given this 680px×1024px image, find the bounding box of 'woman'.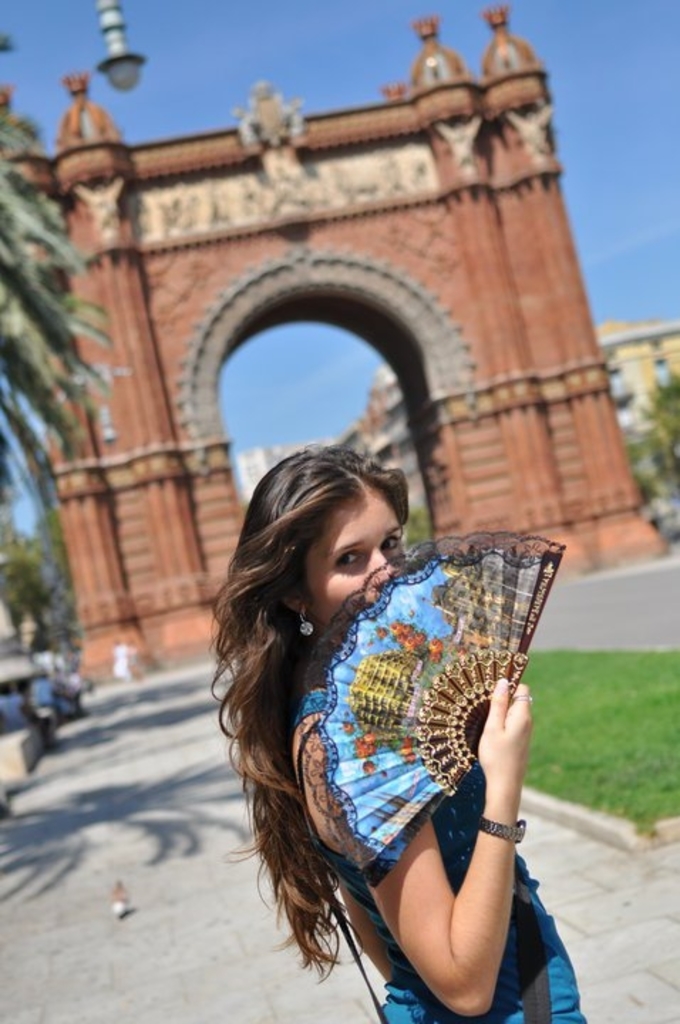
{"x1": 208, "y1": 427, "x2": 572, "y2": 1015}.
